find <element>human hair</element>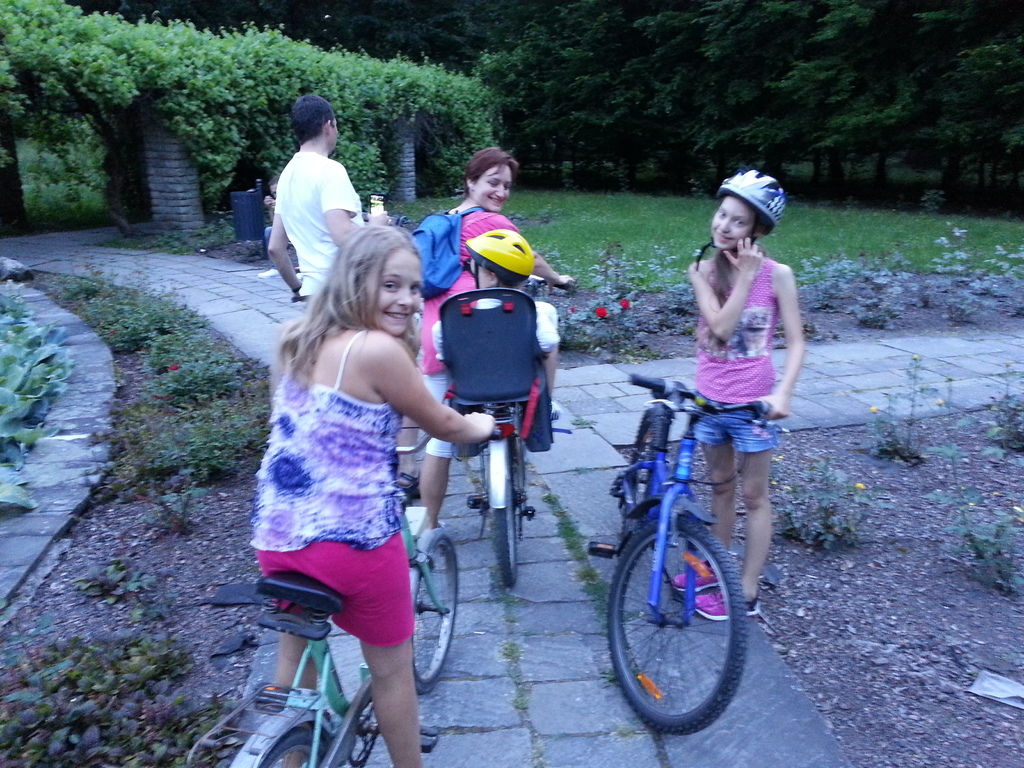
<bbox>463, 147, 520, 198</bbox>
